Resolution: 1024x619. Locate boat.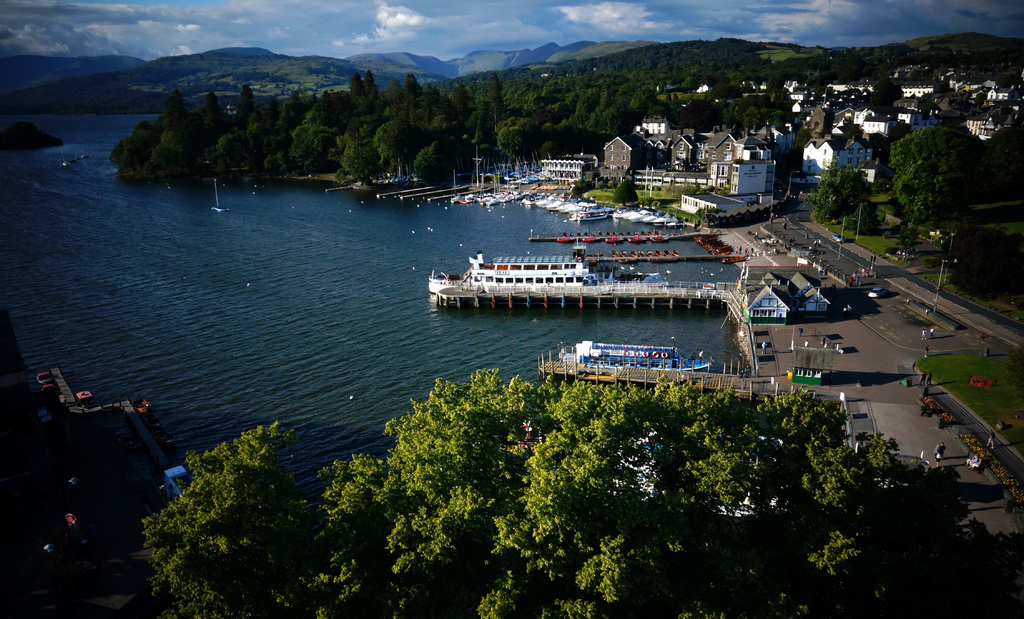
624 252 625 256.
